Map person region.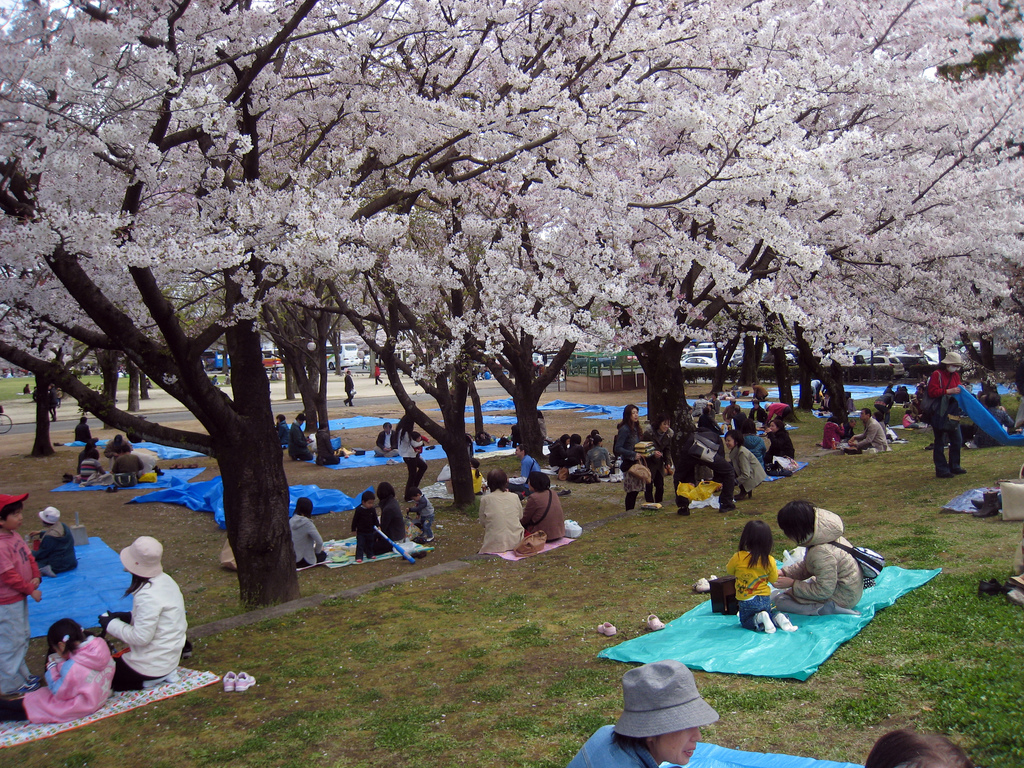
Mapped to detection(771, 497, 871, 617).
